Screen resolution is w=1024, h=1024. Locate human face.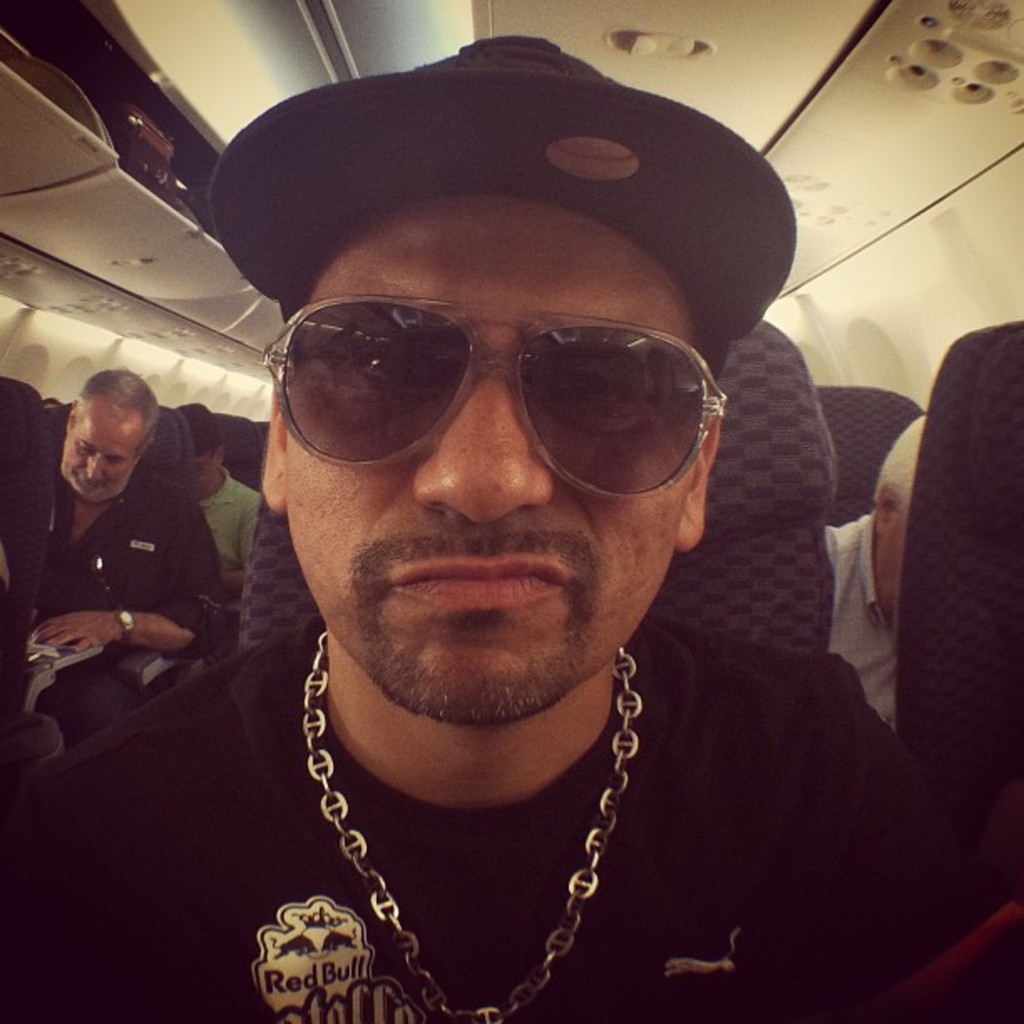
[left=59, top=395, right=141, bottom=500].
